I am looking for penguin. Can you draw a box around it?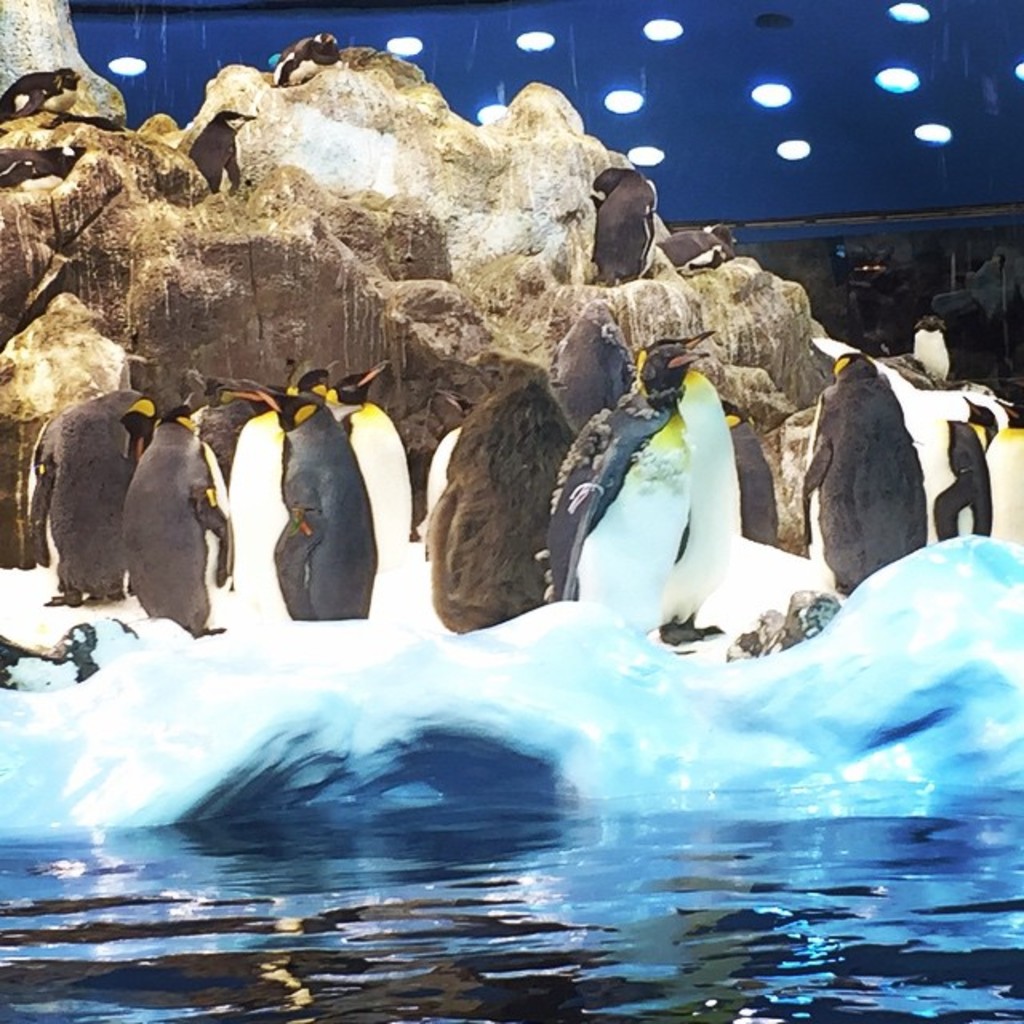
Sure, the bounding box is box=[910, 421, 986, 546].
